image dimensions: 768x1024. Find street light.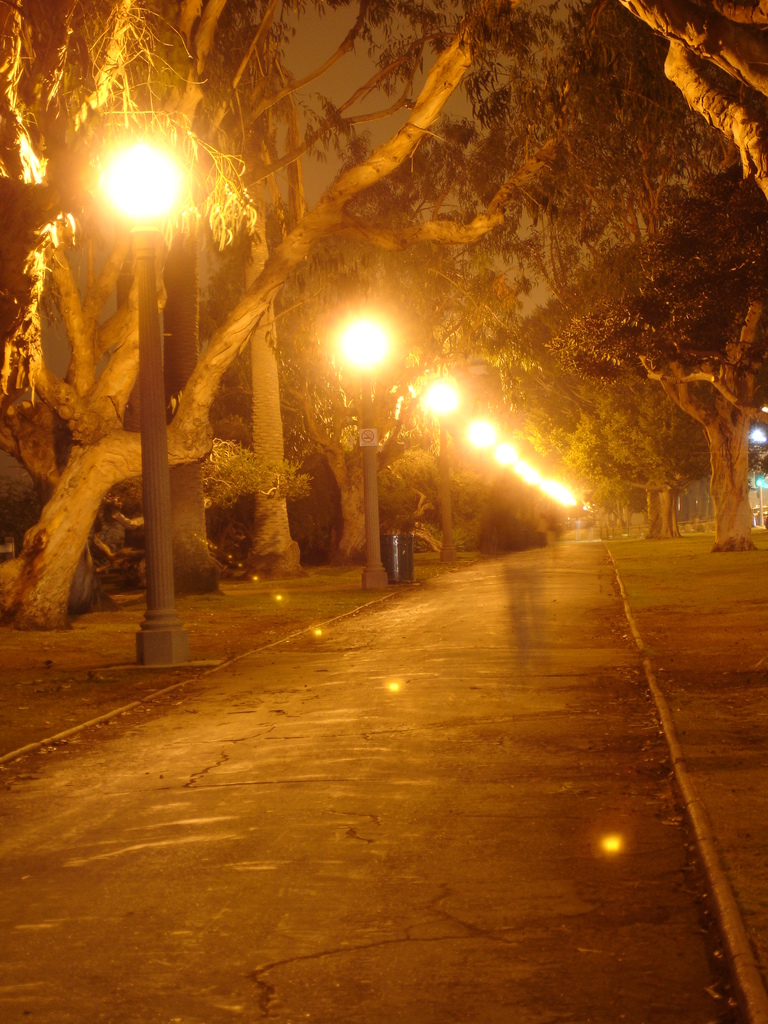
[x1=330, y1=304, x2=412, y2=589].
